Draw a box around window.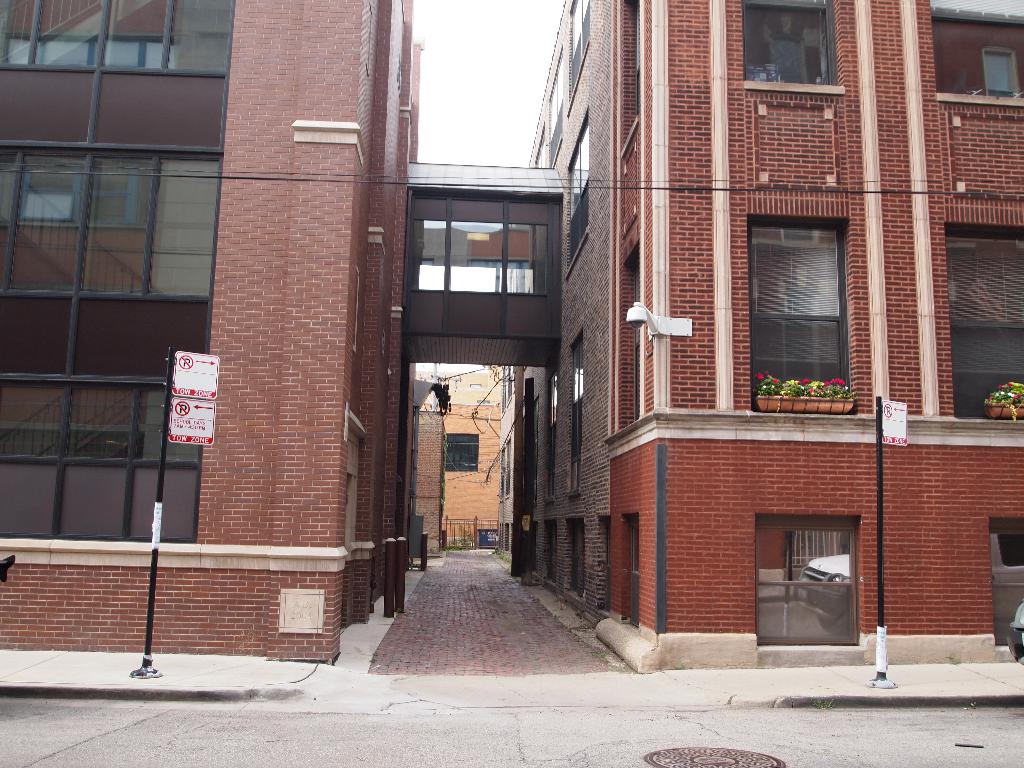
598/512/611/620.
